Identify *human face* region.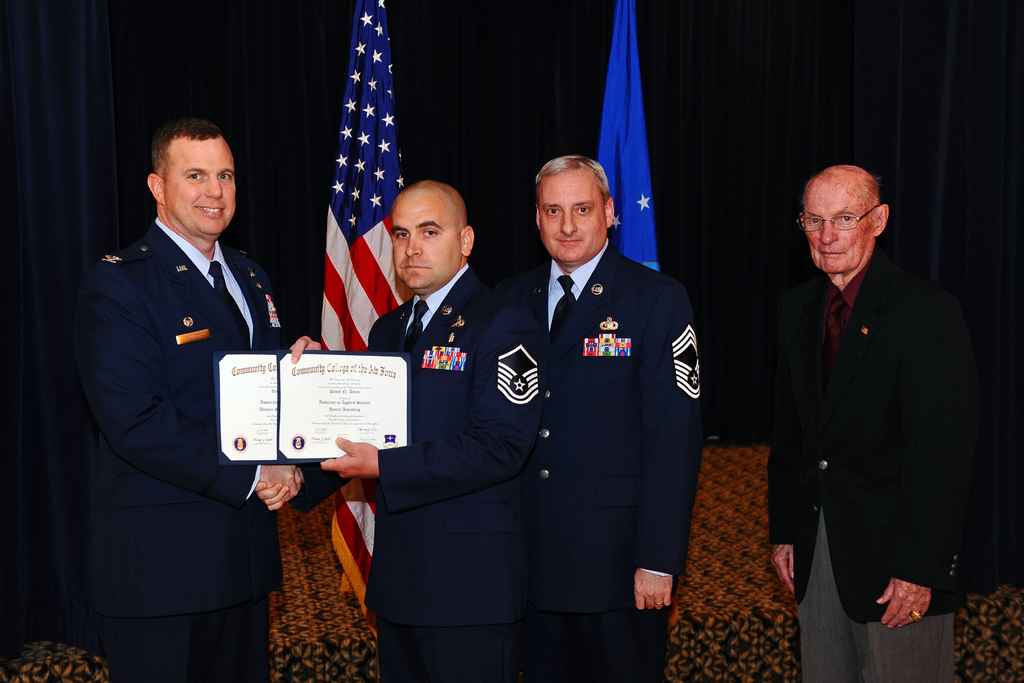
Region: box=[536, 174, 608, 264].
